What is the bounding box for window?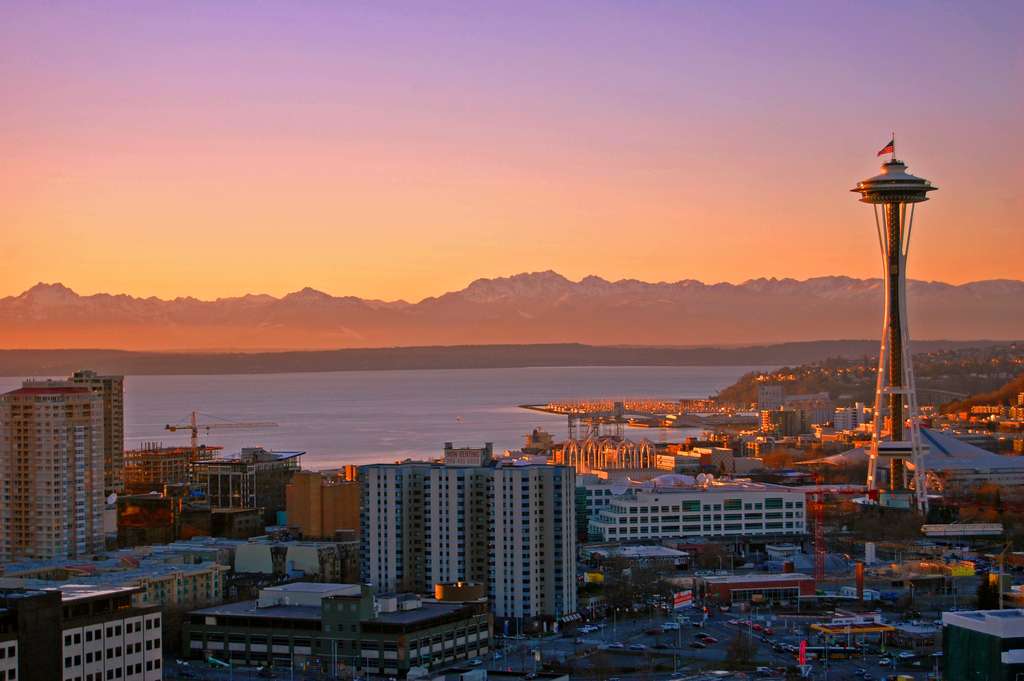
detection(714, 505, 721, 511).
